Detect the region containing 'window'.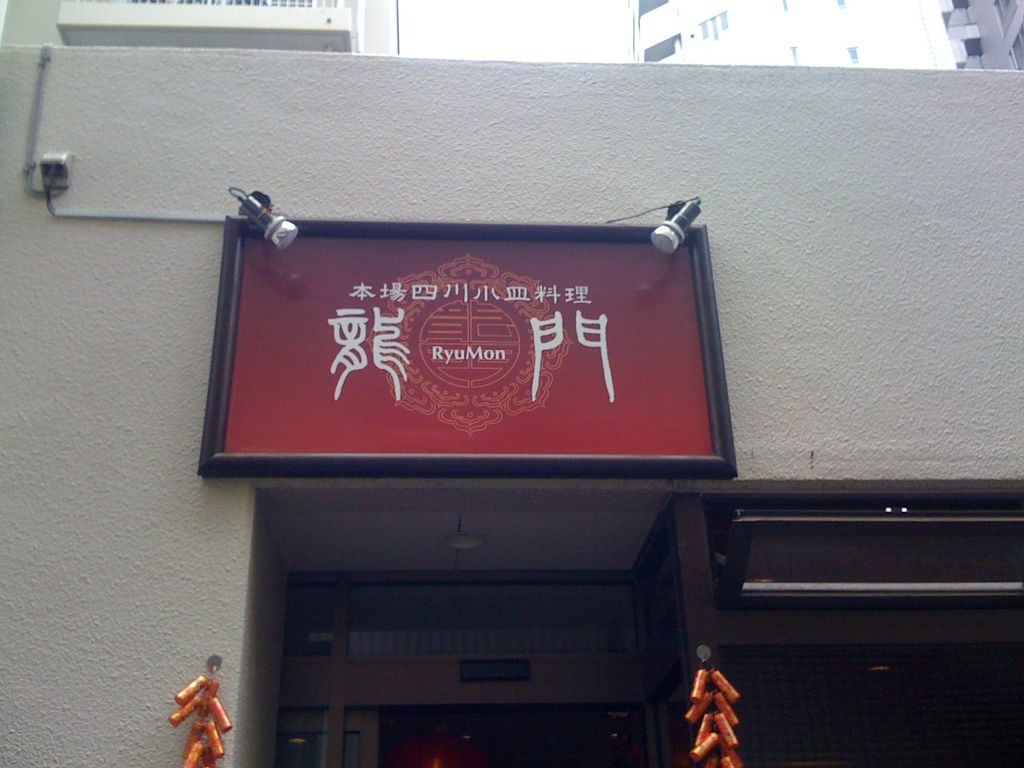
834,0,845,10.
